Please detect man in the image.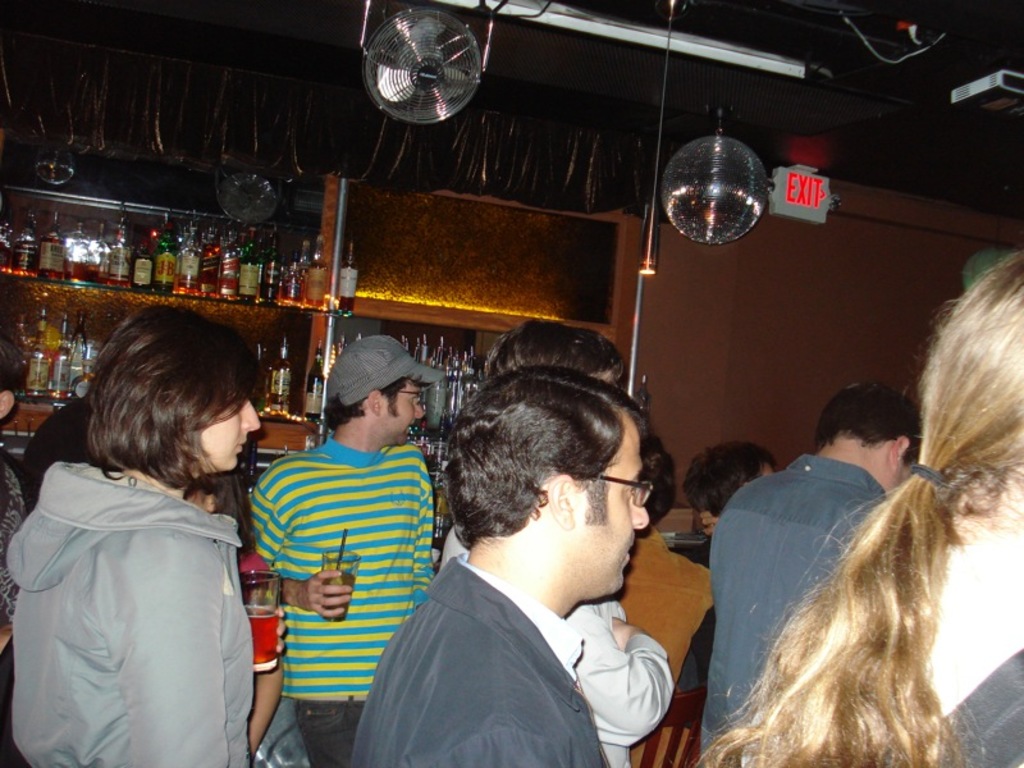
352:369:658:767.
